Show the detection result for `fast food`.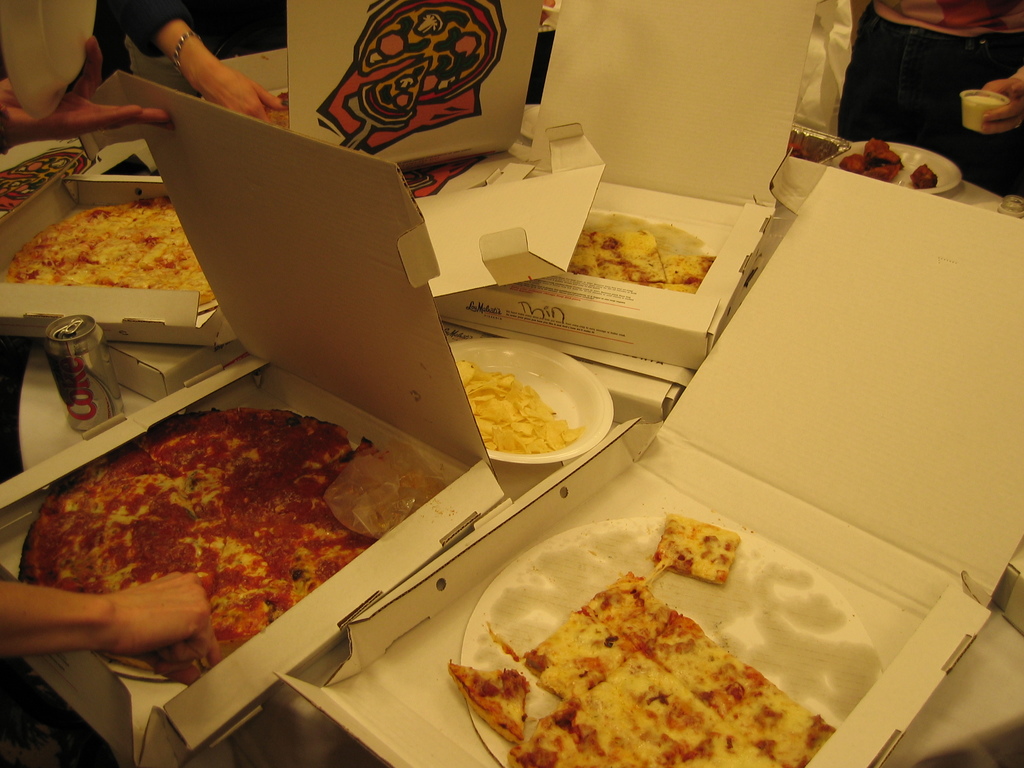
bbox=(911, 163, 934, 191).
